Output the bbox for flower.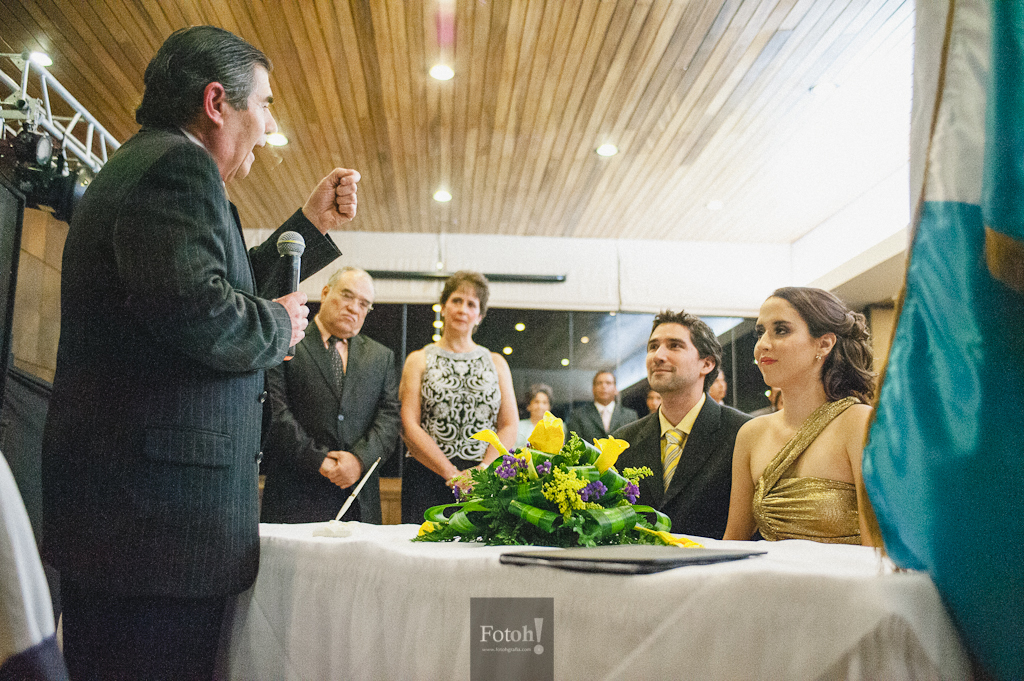
(472, 423, 510, 452).
